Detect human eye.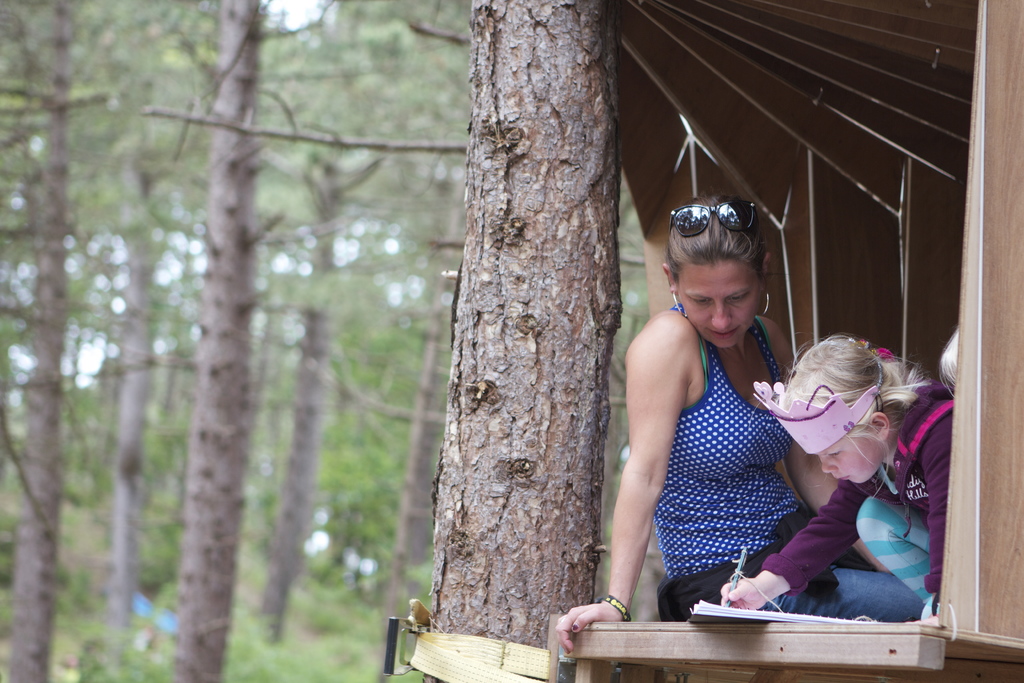
Detected at detection(826, 448, 841, 457).
